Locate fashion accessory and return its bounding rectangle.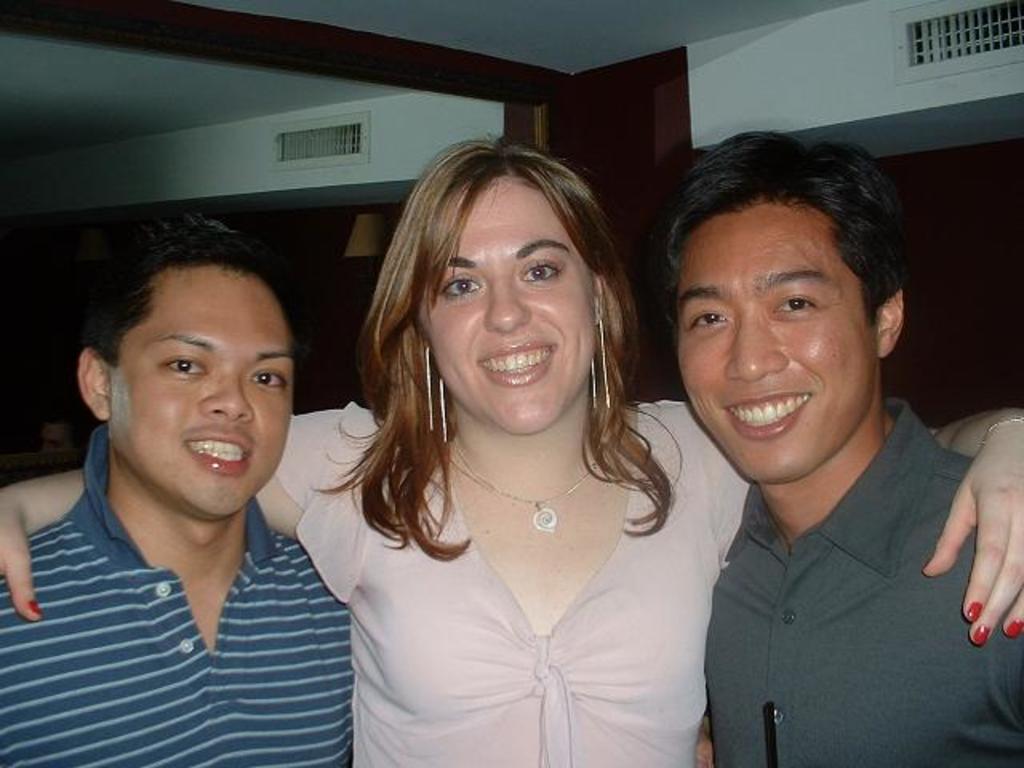
[left=421, top=338, right=448, bottom=442].
